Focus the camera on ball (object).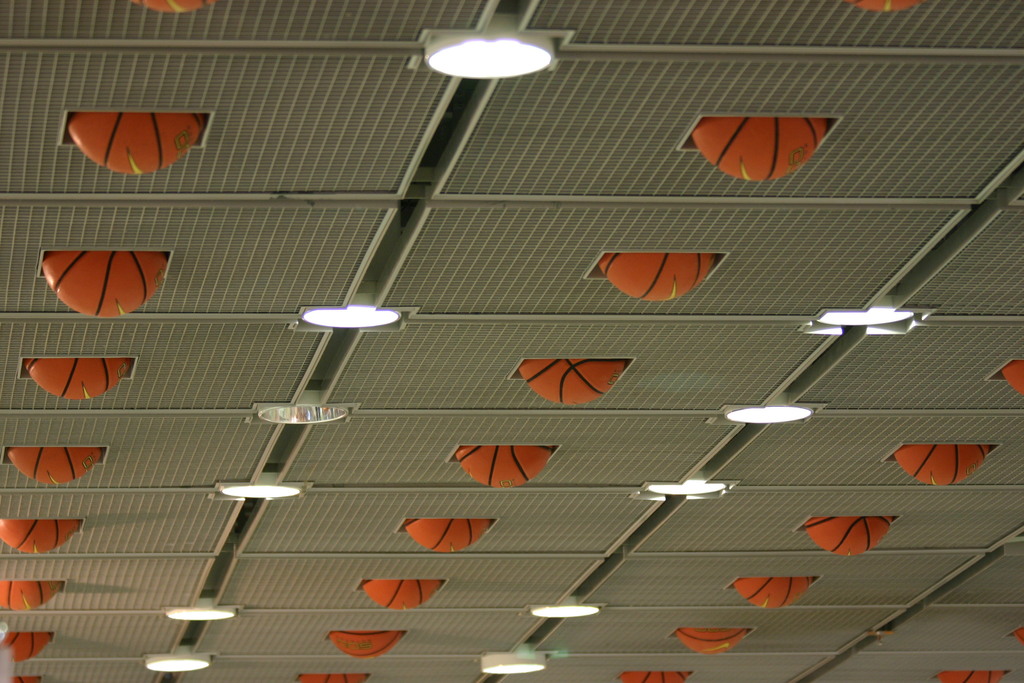
Focus region: [left=676, top=629, right=744, bottom=659].
